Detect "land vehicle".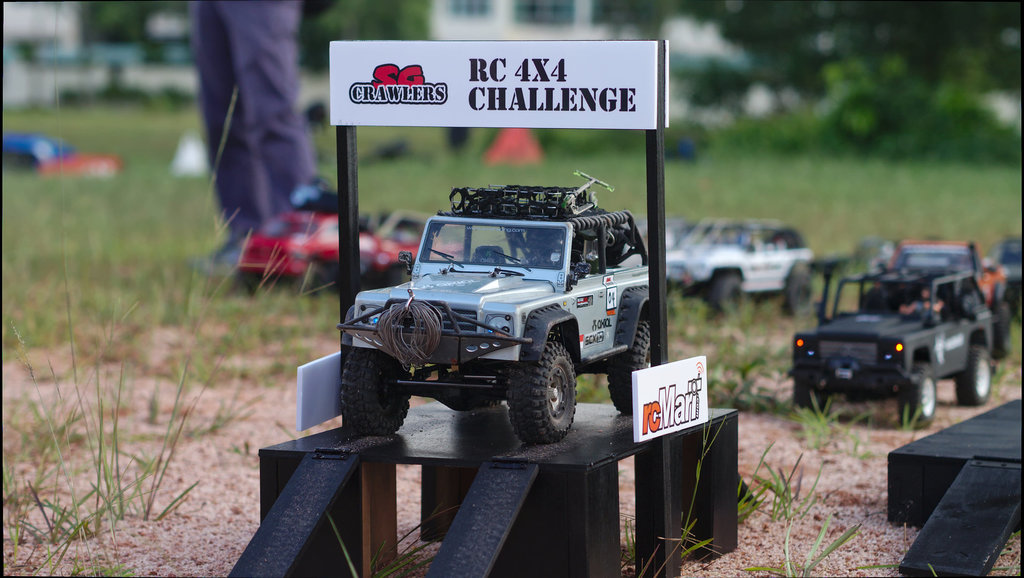
Detected at bbox=(340, 184, 652, 445).
